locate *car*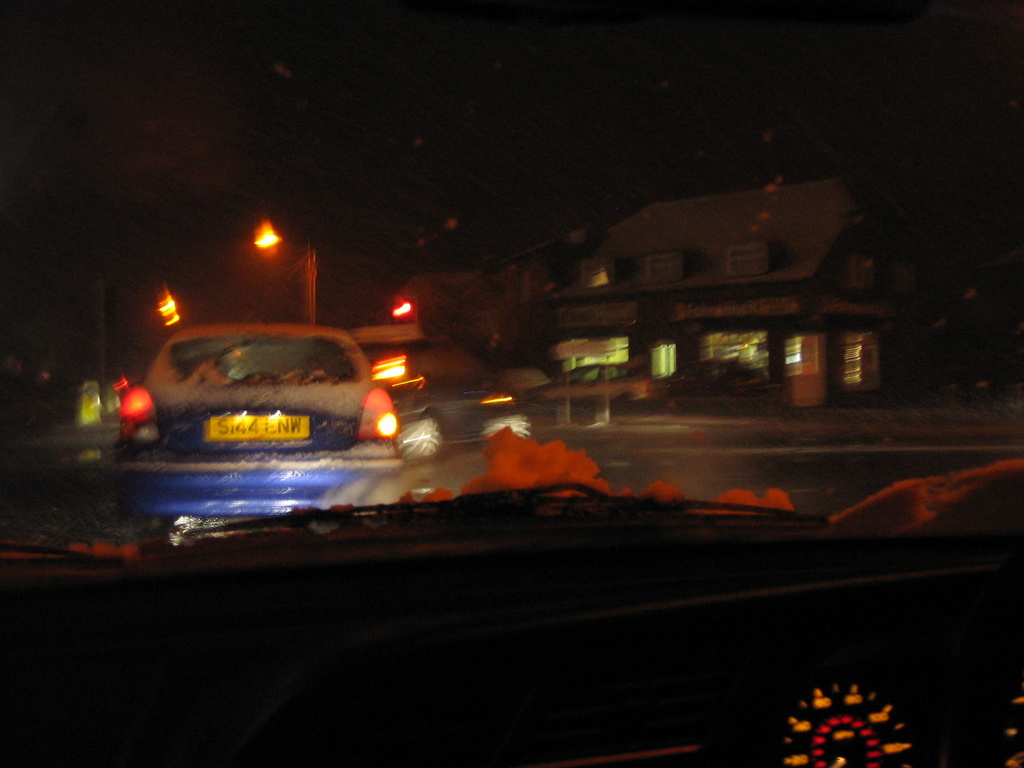
{"x1": 403, "y1": 338, "x2": 543, "y2": 465}
